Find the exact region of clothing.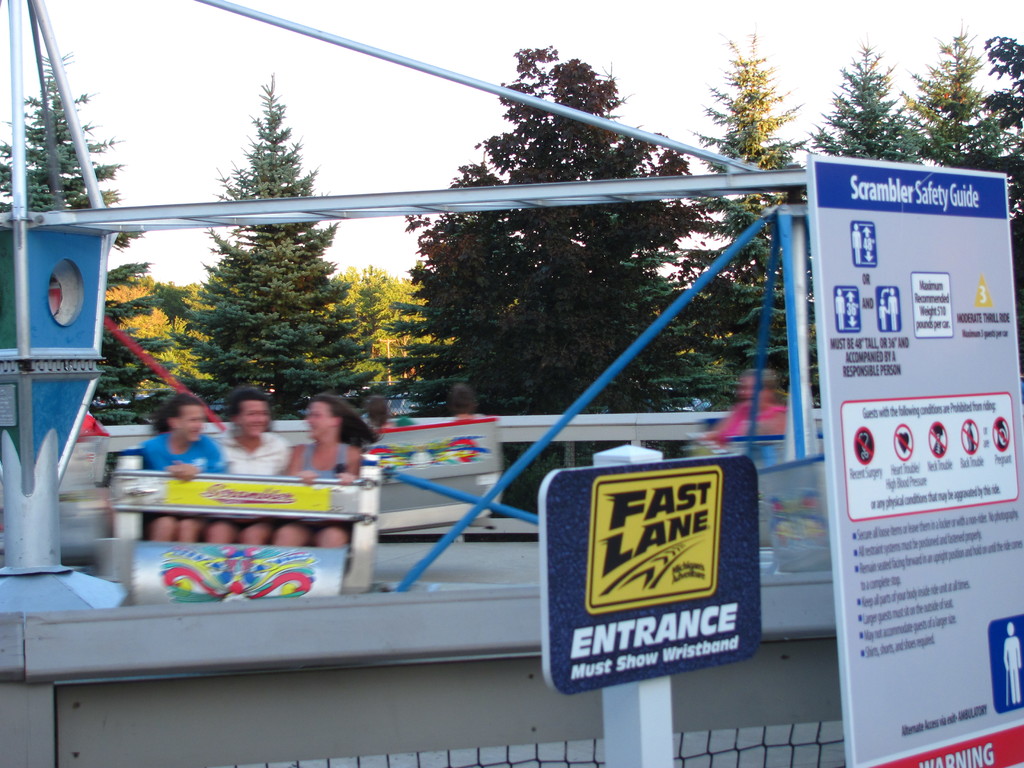
Exact region: 225:426:286:518.
